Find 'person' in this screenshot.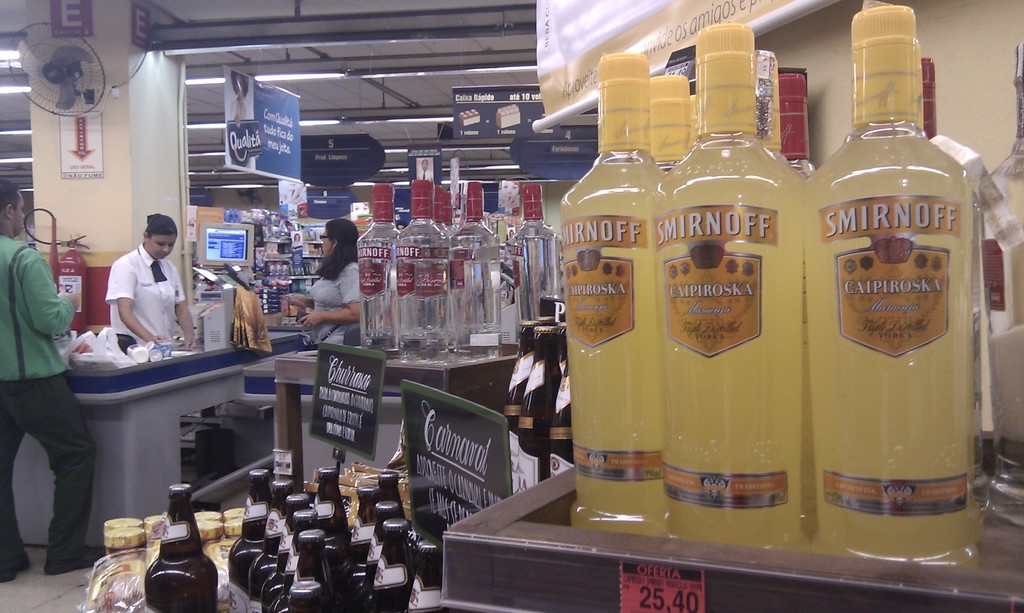
The bounding box for 'person' is (287,217,363,346).
